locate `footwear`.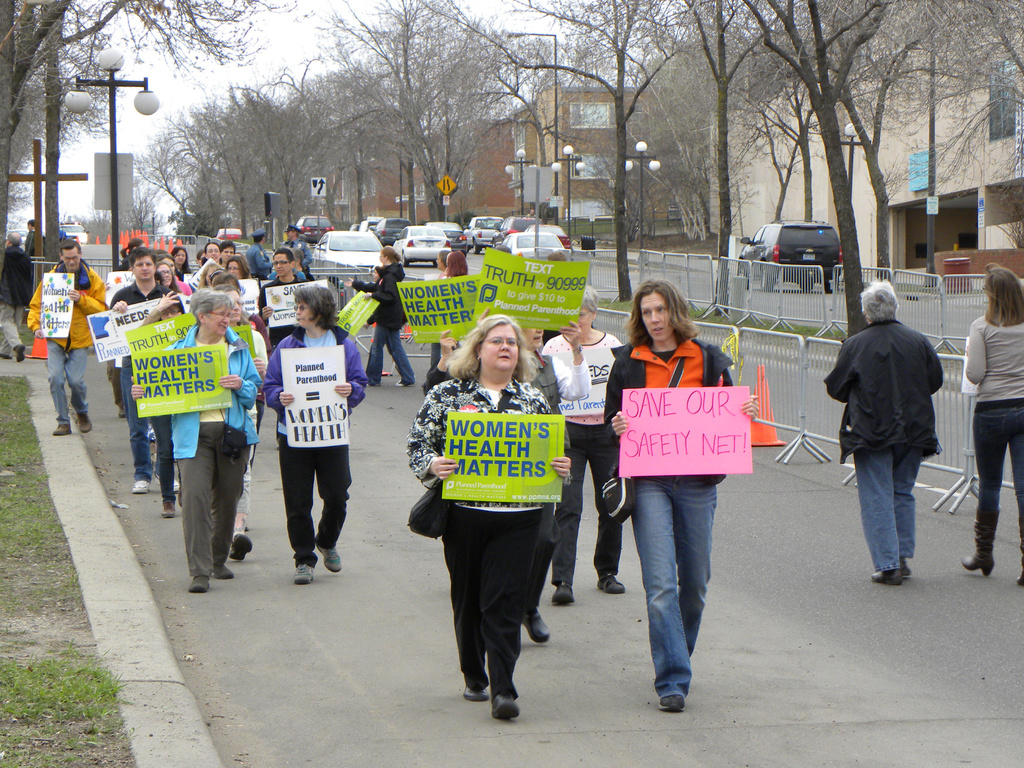
Bounding box: bbox(113, 409, 122, 417).
